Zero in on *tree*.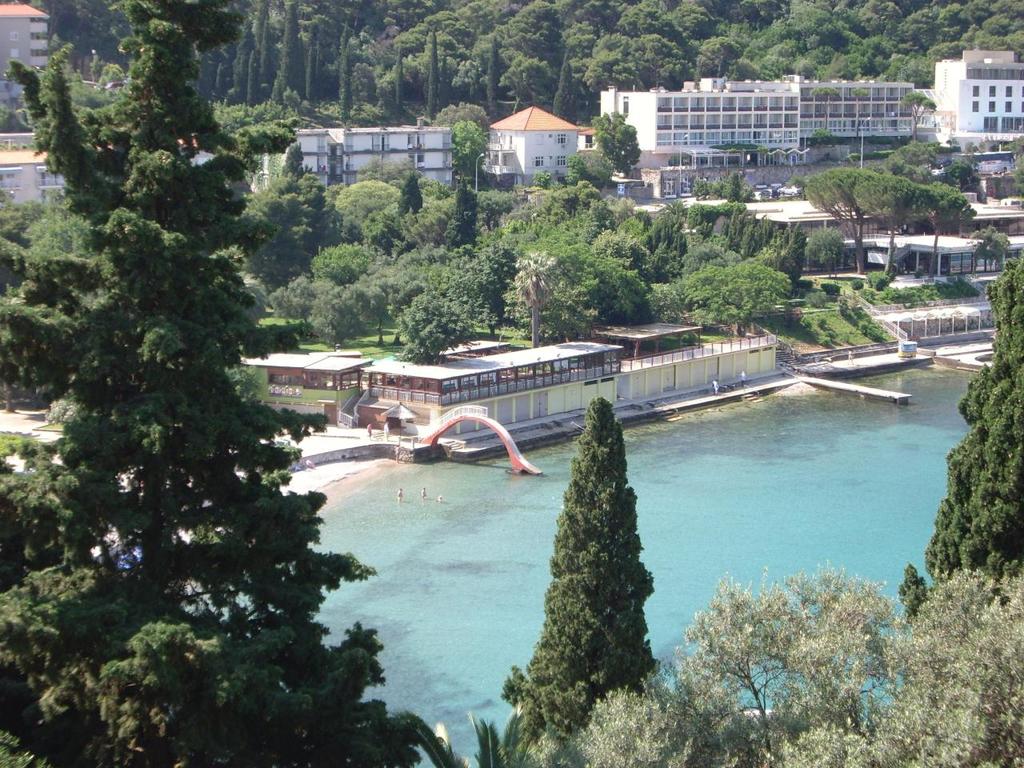
Zeroed in: {"x1": 0, "y1": 0, "x2": 421, "y2": 767}.
